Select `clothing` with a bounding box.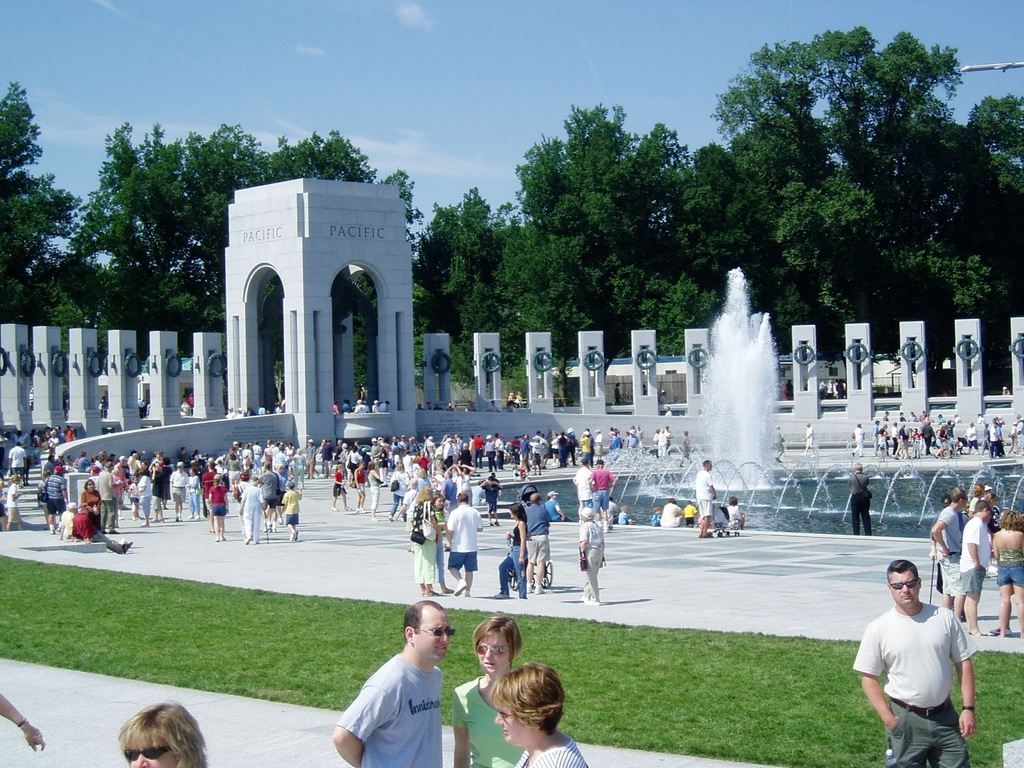
bbox=[138, 477, 151, 511].
